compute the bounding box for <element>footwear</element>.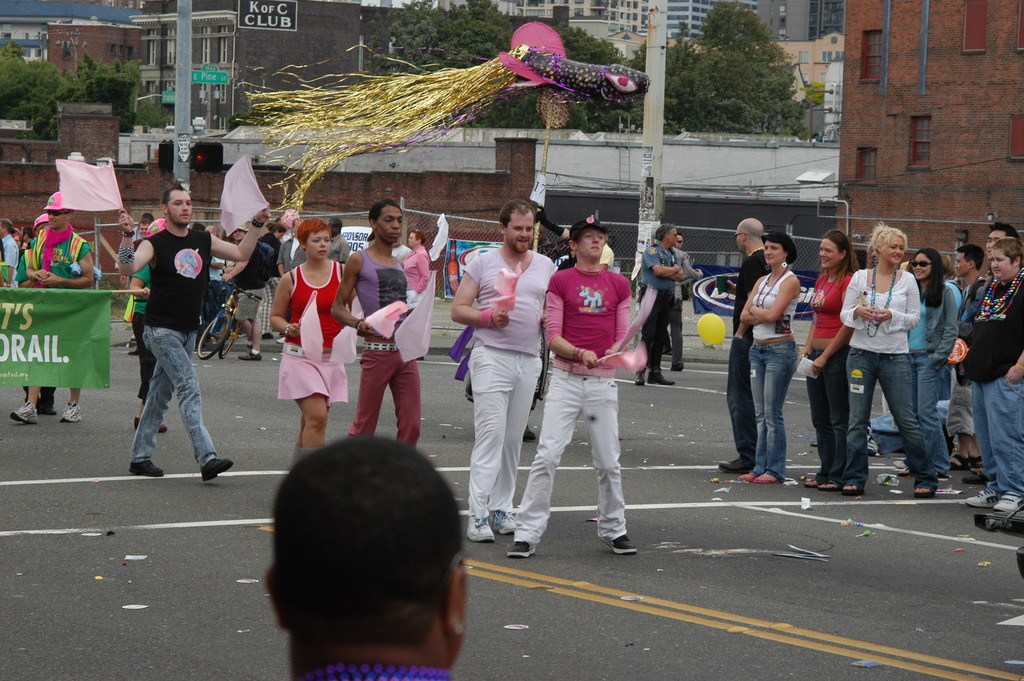
916/482/936/501.
